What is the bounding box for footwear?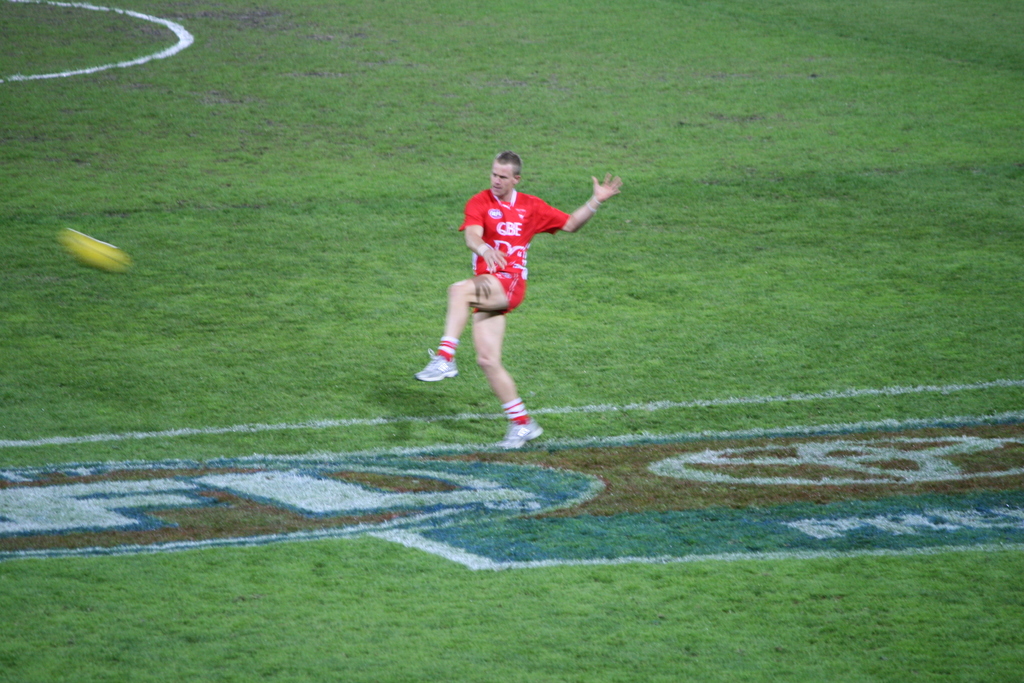
{"x1": 413, "y1": 347, "x2": 457, "y2": 381}.
